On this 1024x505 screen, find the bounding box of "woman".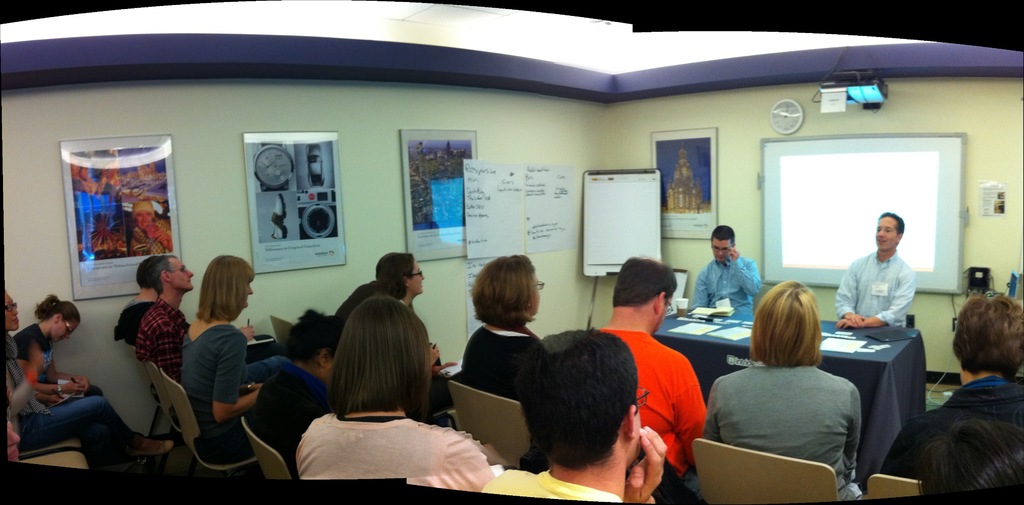
Bounding box: left=461, top=246, right=547, bottom=463.
